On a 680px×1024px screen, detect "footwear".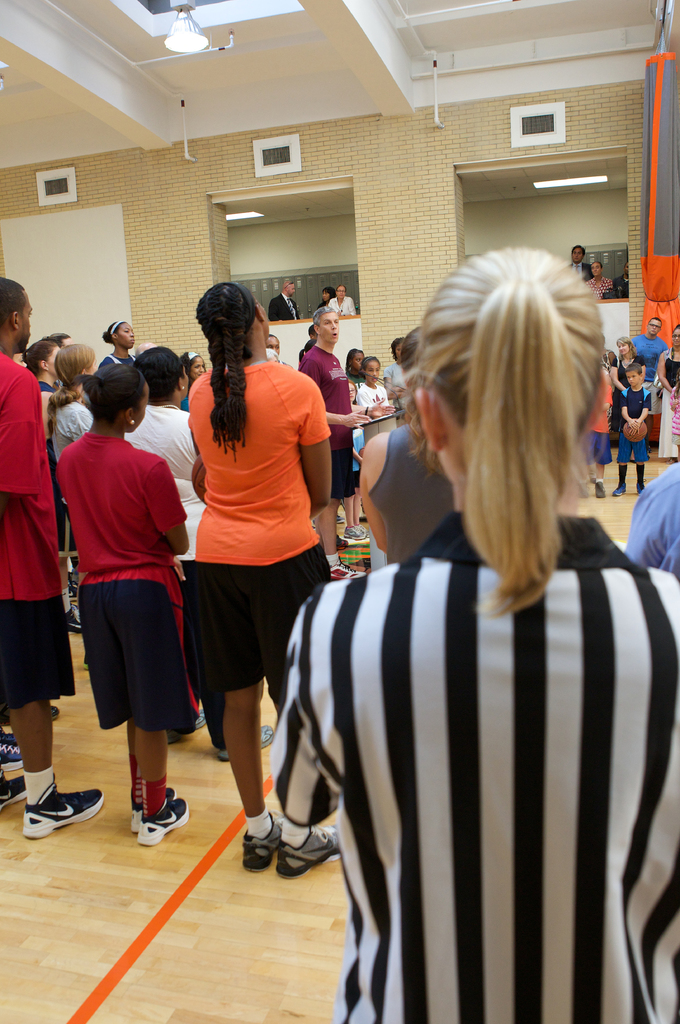
324,558,367,585.
